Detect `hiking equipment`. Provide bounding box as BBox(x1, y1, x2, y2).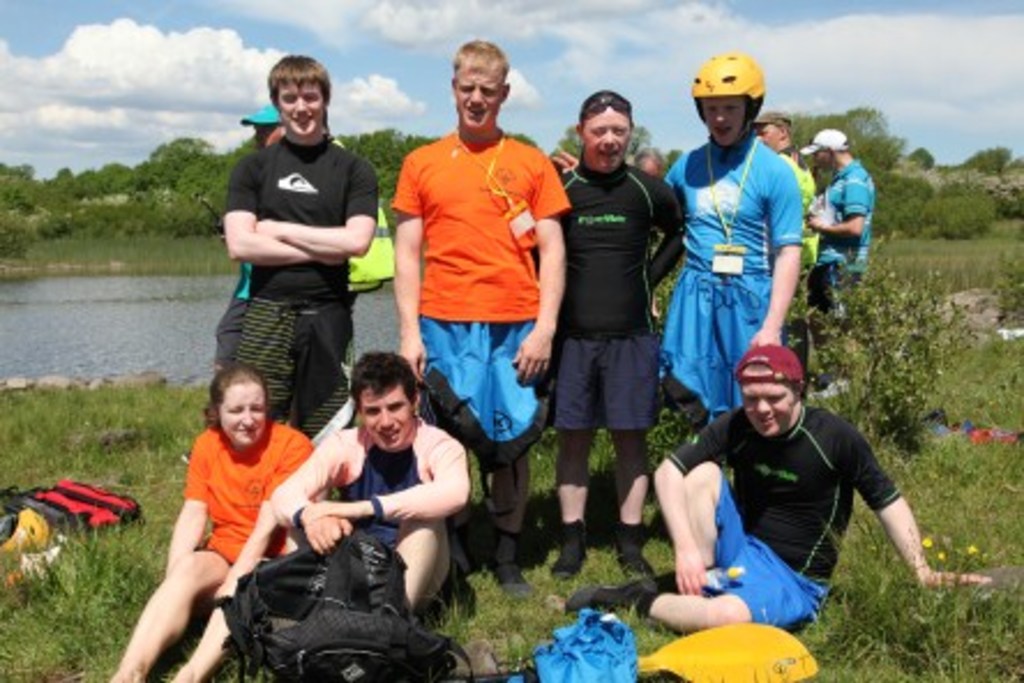
BBox(0, 475, 141, 531).
